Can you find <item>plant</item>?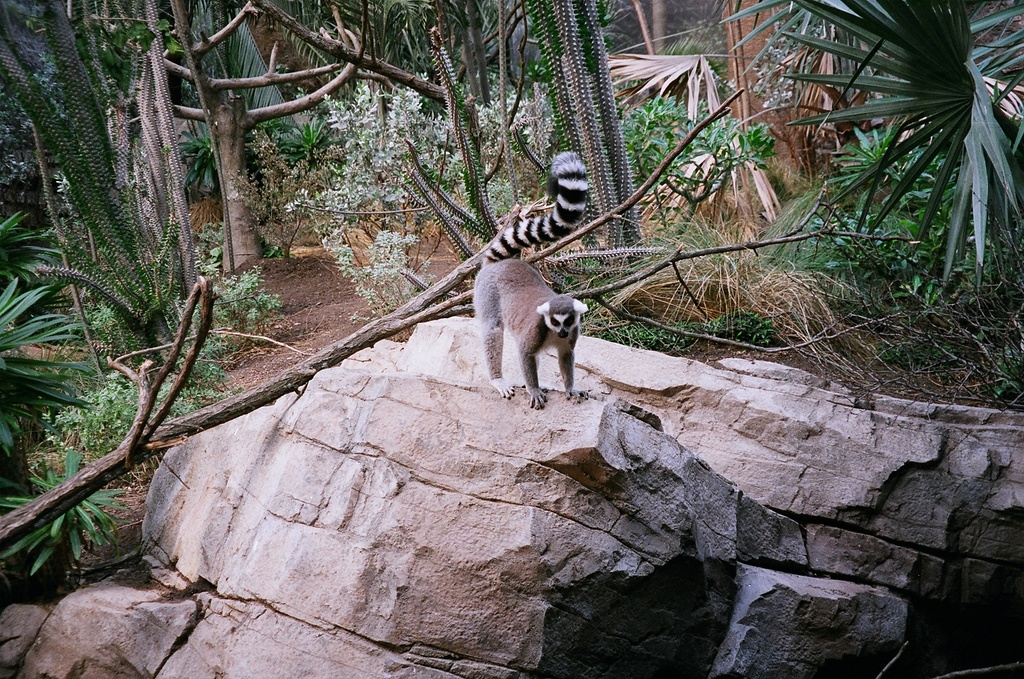
Yes, bounding box: {"x1": 711, "y1": 0, "x2": 1023, "y2": 295}.
